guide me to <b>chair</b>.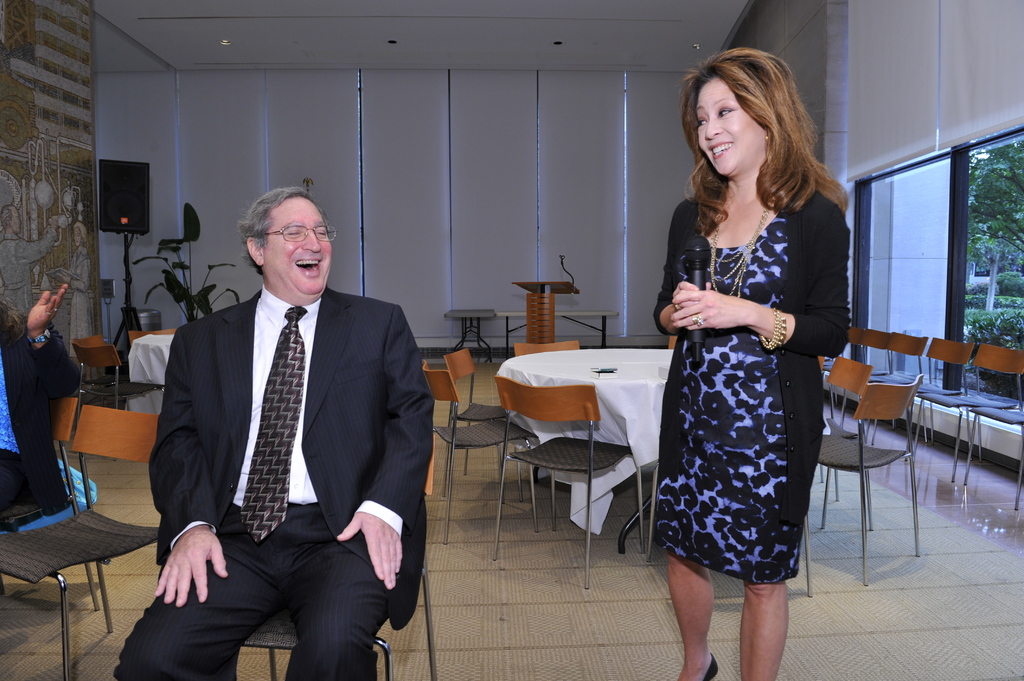
Guidance: [x1=512, y1=339, x2=580, y2=359].
